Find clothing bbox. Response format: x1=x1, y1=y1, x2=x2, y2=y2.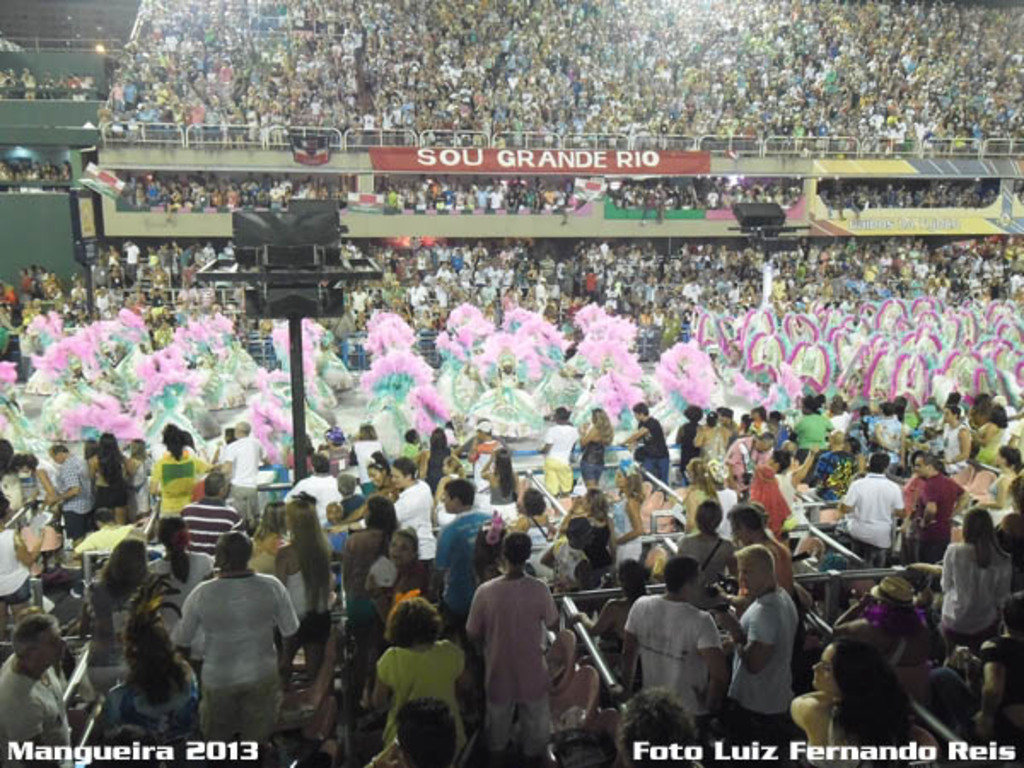
x1=986, y1=464, x2=1014, y2=502.
